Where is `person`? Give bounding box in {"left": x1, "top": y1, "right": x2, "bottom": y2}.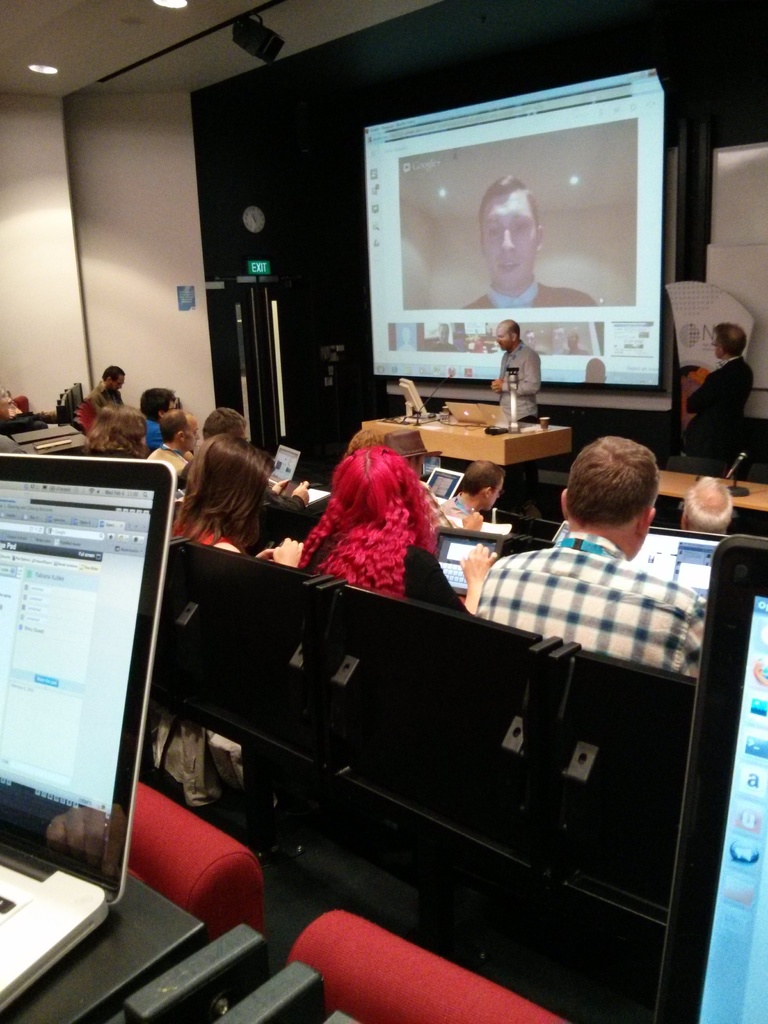
{"left": 683, "top": 477, "right": 737, "bottom": 535}.
